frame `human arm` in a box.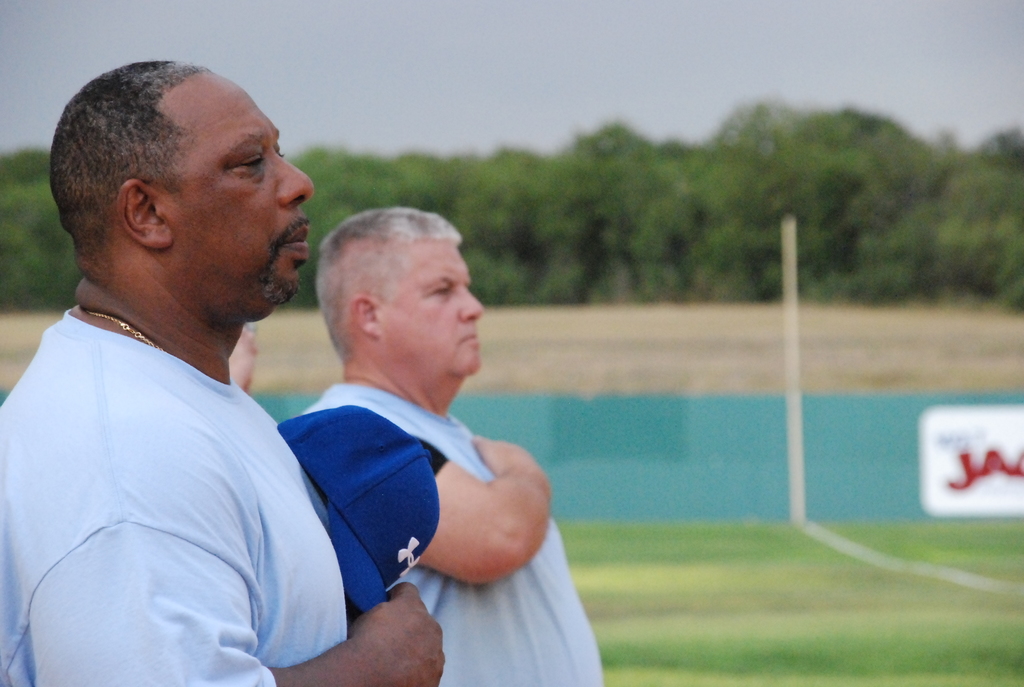
[46,511,447,686].
